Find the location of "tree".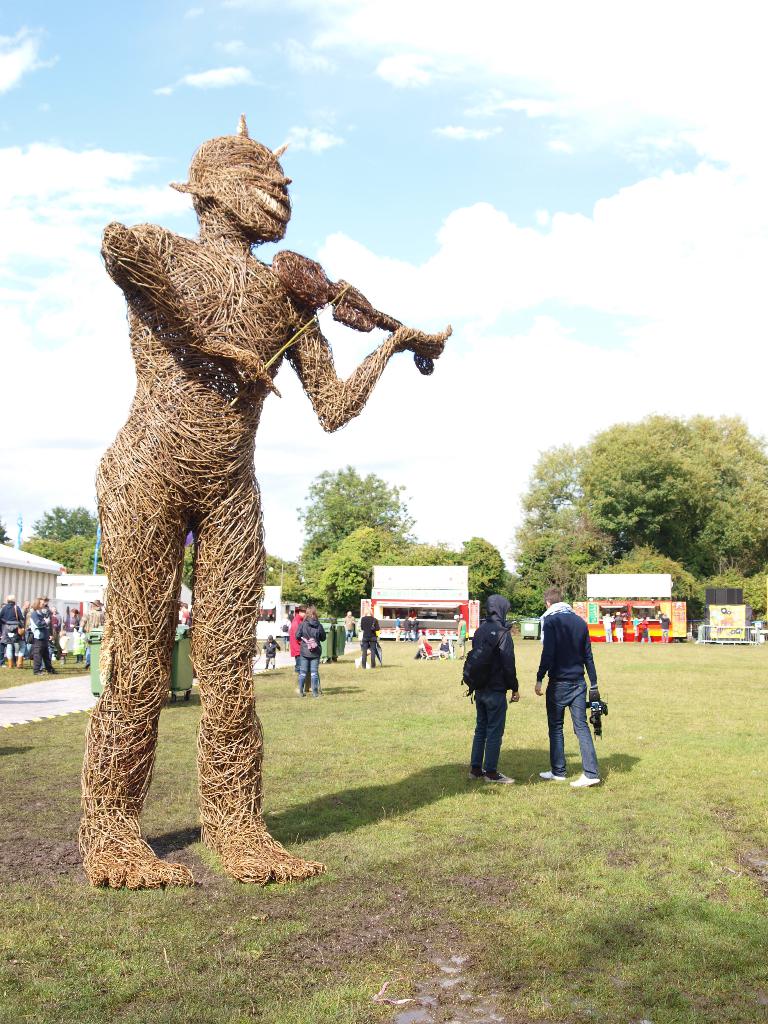
Location: box=[0, 506, 17, 555].
